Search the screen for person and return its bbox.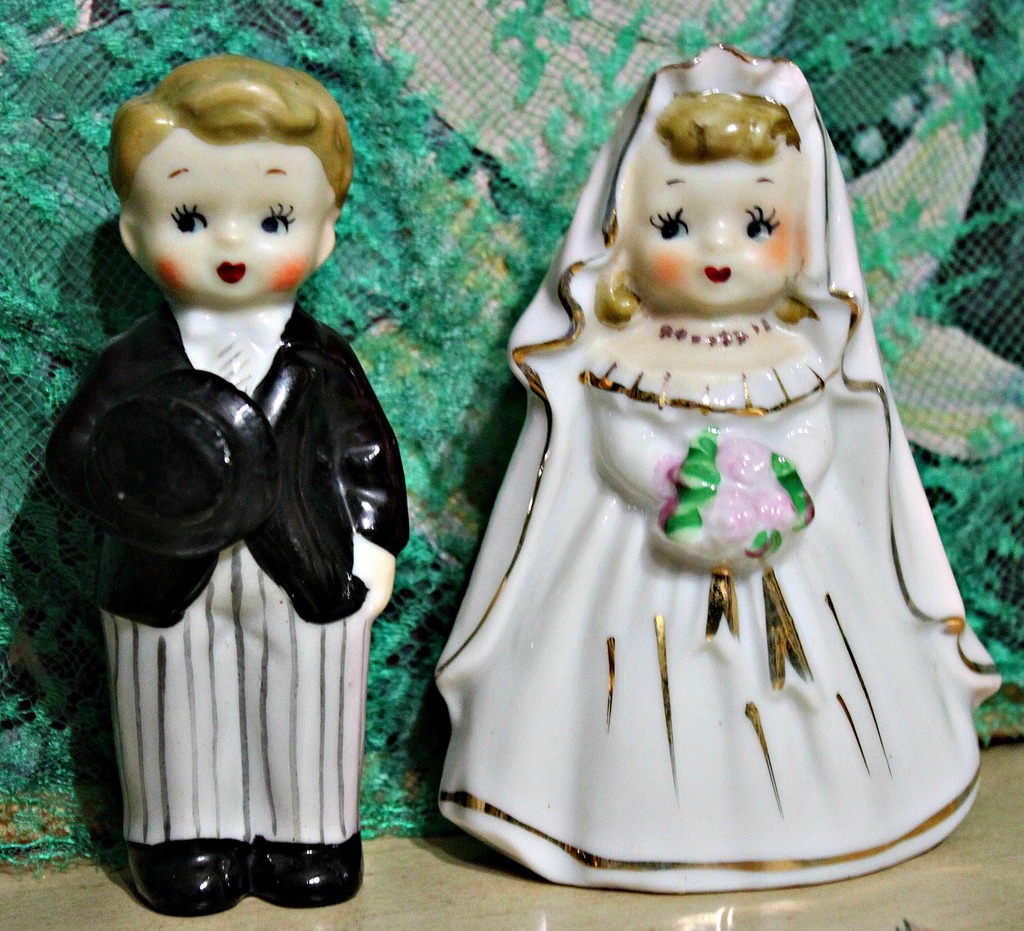
Found: BBox(42, 52, 406, 911).
